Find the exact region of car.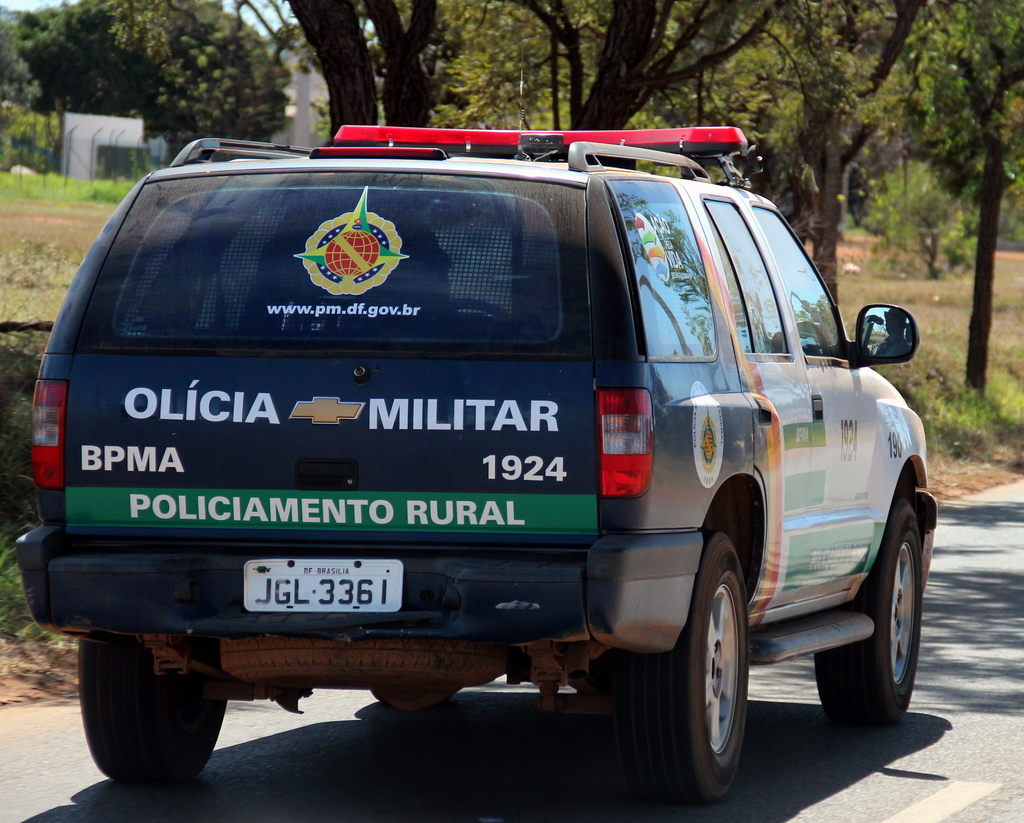
Exact region: 17:102:936:801.
